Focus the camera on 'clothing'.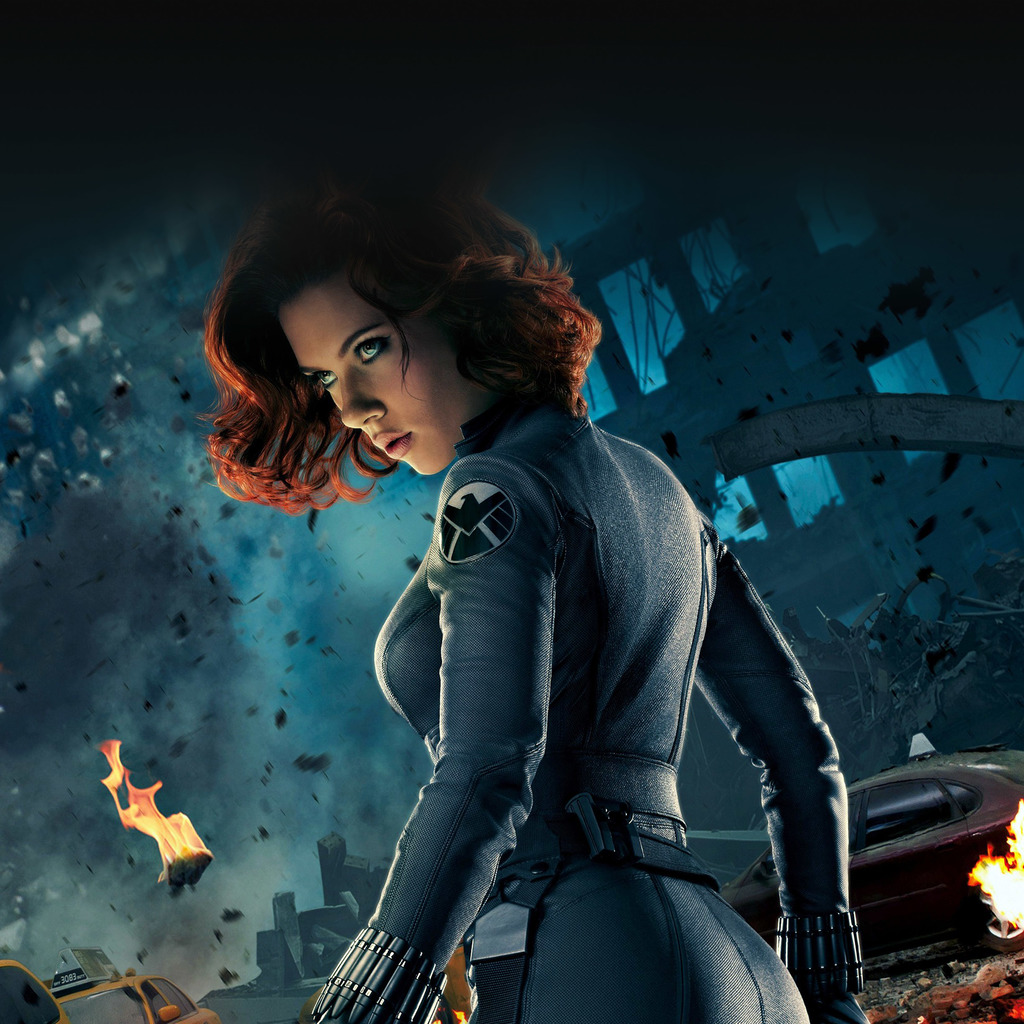
Focus region: region(316, 335, 832, 1023).
